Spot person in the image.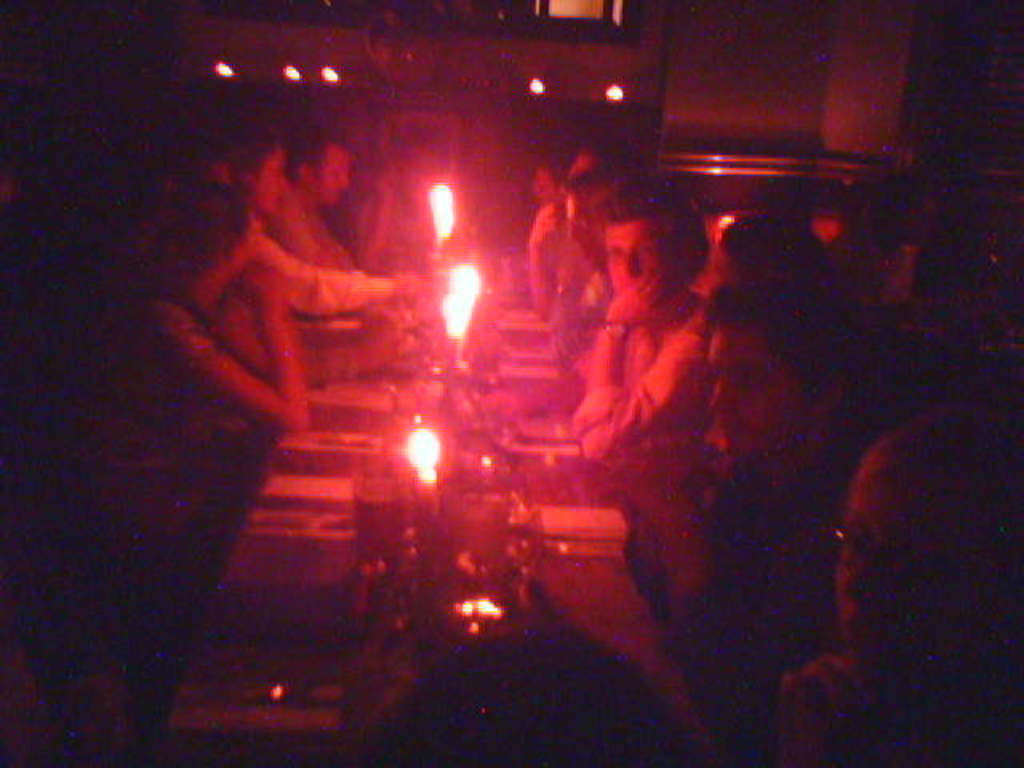
person found at [126,181,309,485].
